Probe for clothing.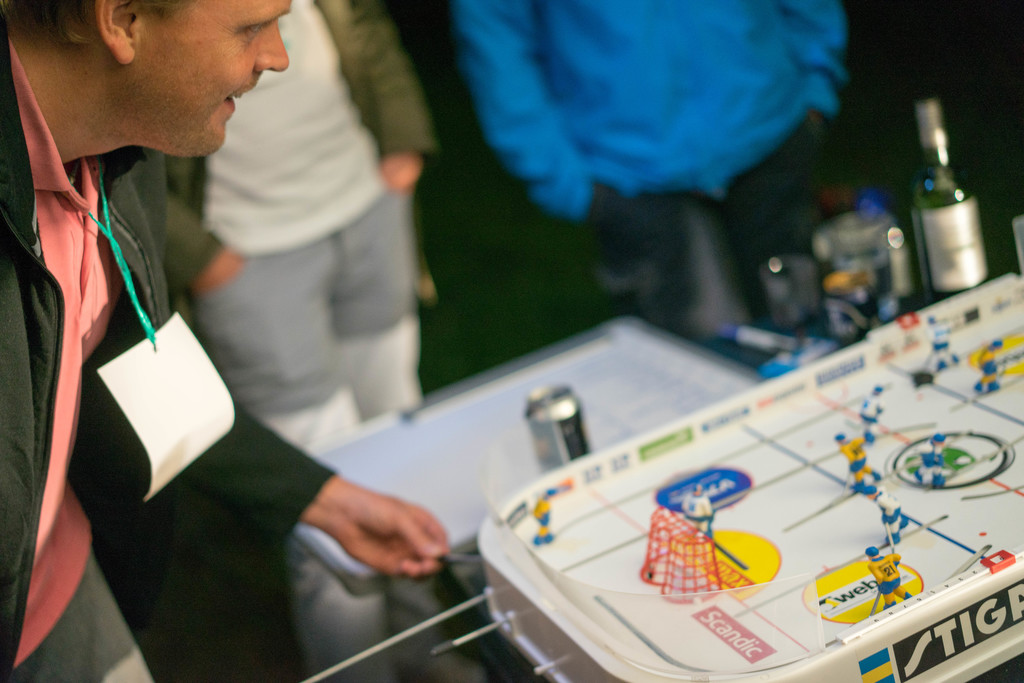
Probe result: (left=858, top=391, right=887, bottom=447).
